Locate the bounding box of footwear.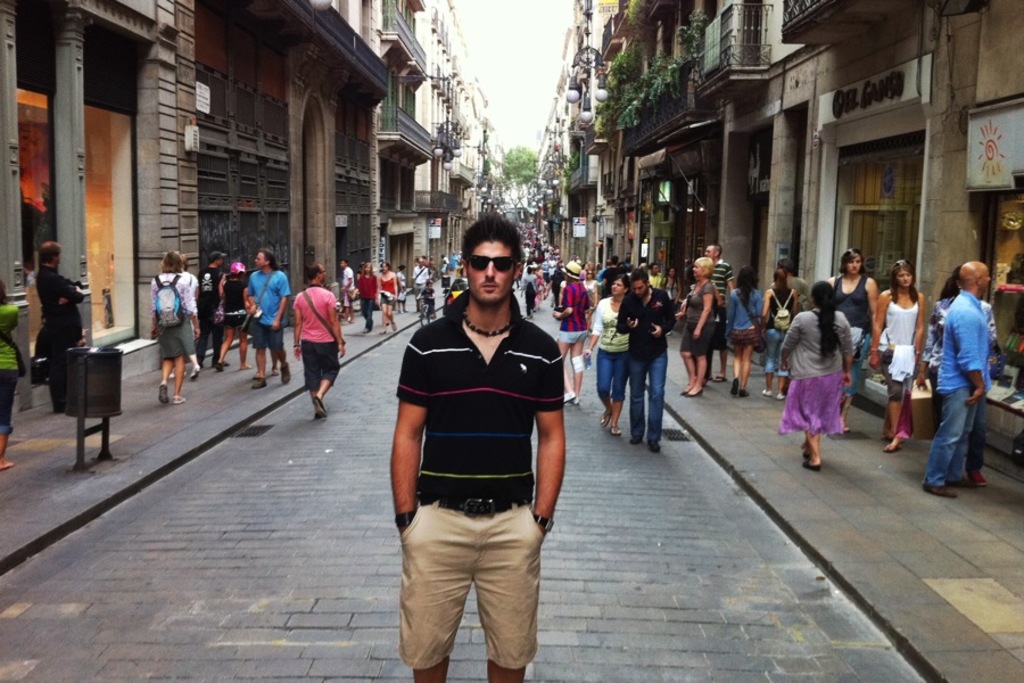
Bounding box: bbox=[189, 364, 197, 379].
